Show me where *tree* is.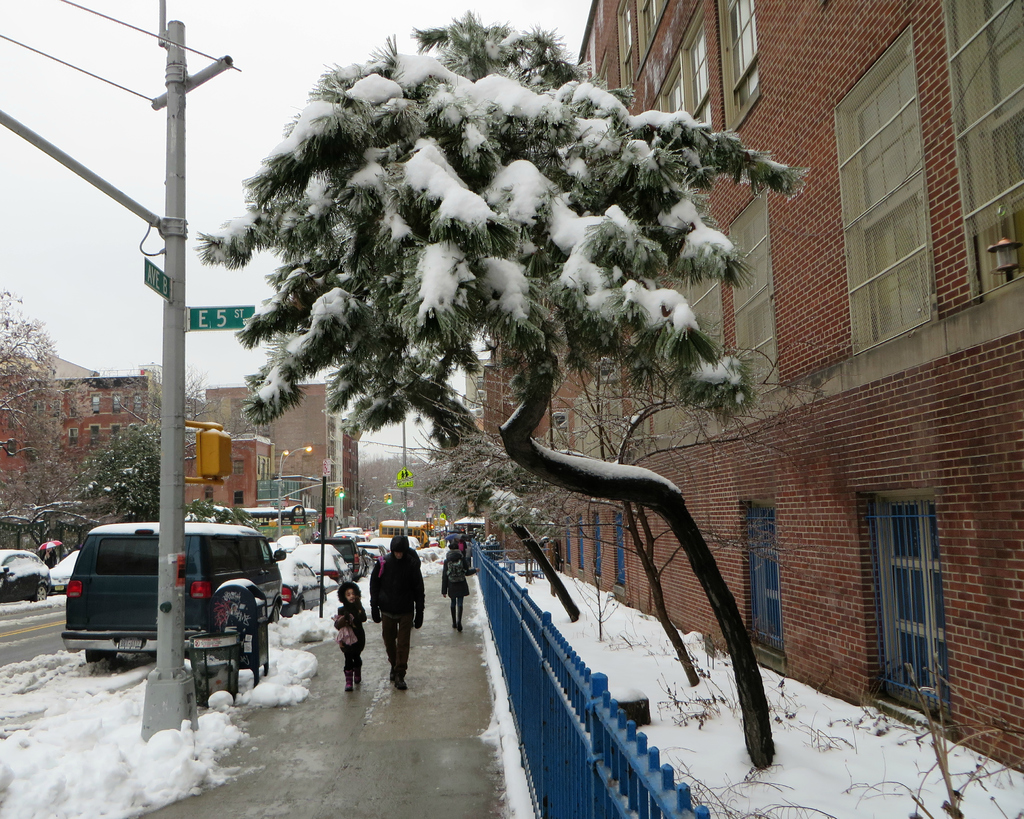
*tree* is at {"left": 390, "top": 415, "right": 588, "bottom": 634}.
